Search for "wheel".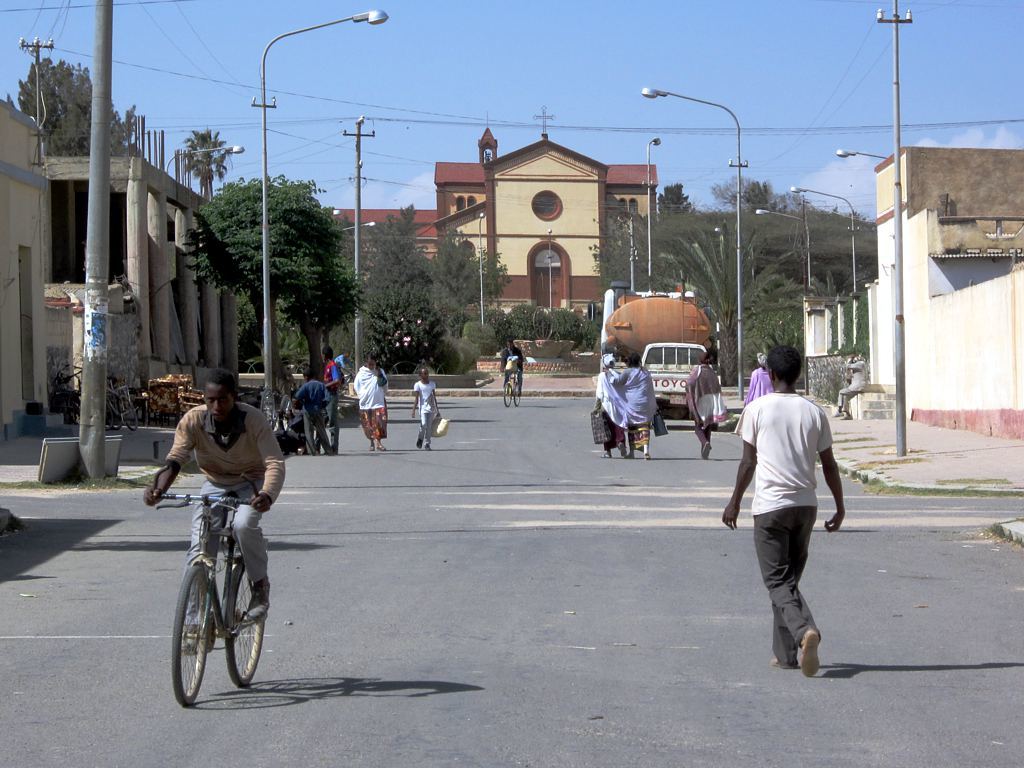
Found at Rect(102, 396, 112, 431).
